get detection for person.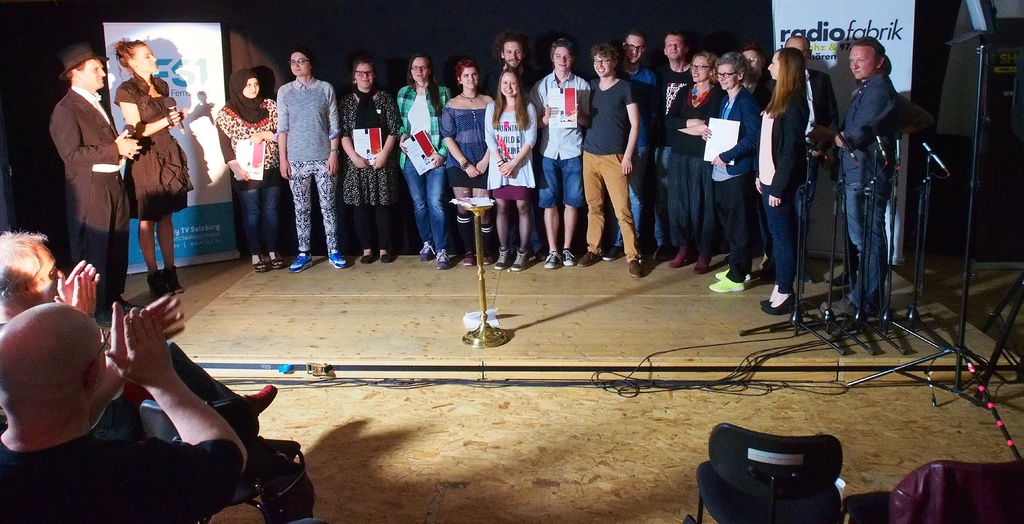
Detection: box(112, 33, 200, 297).
